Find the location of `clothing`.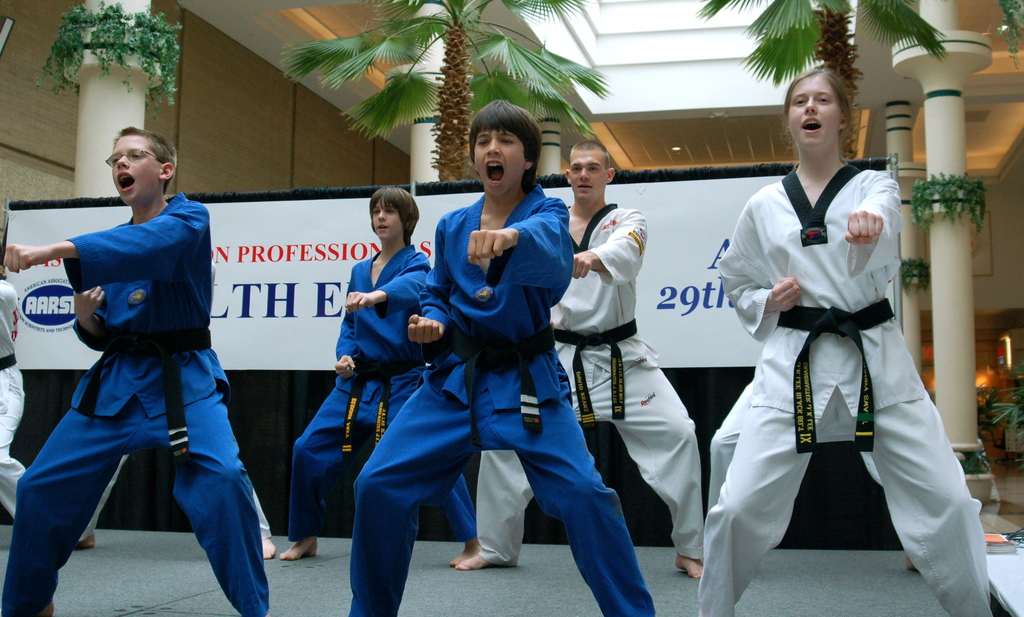
Location: [281,246,481,540].
